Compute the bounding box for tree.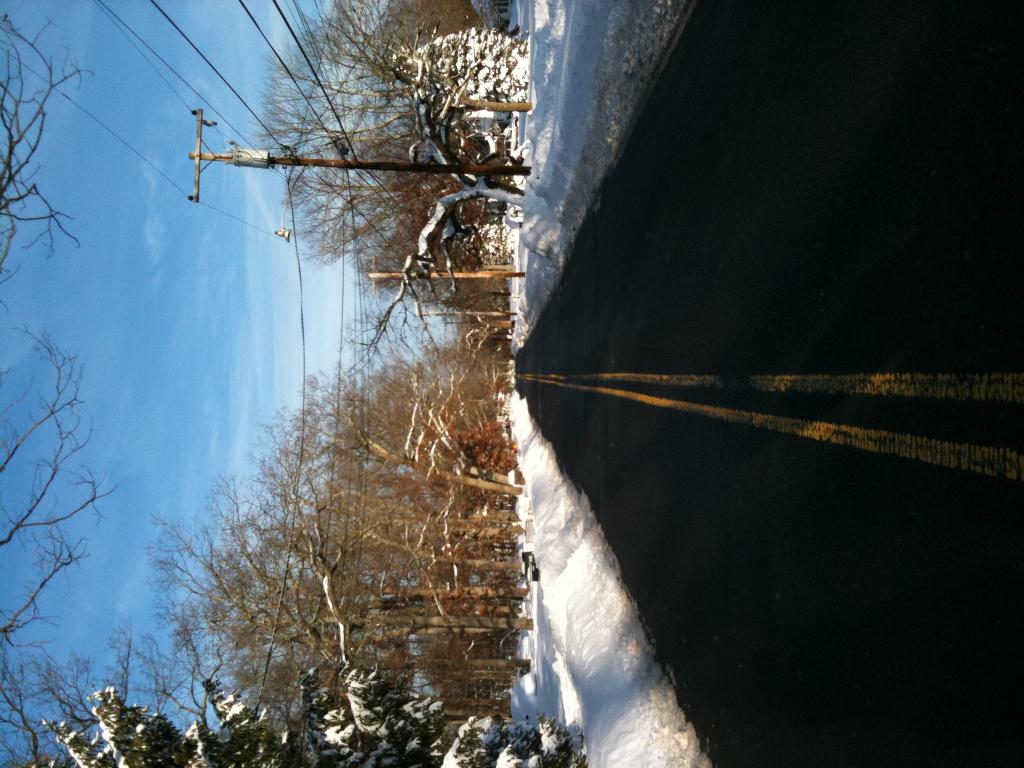
left=390, top=28, right=532, bottom=104.
